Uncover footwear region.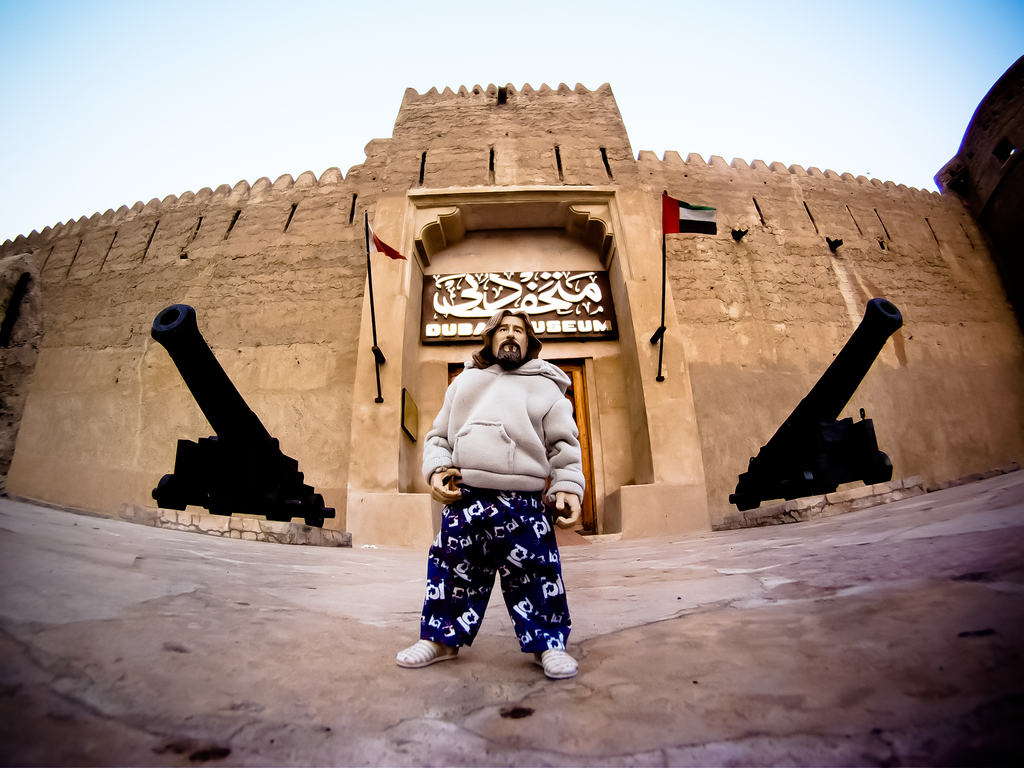
Uncovered: <box>538,642,579,679</box>.
